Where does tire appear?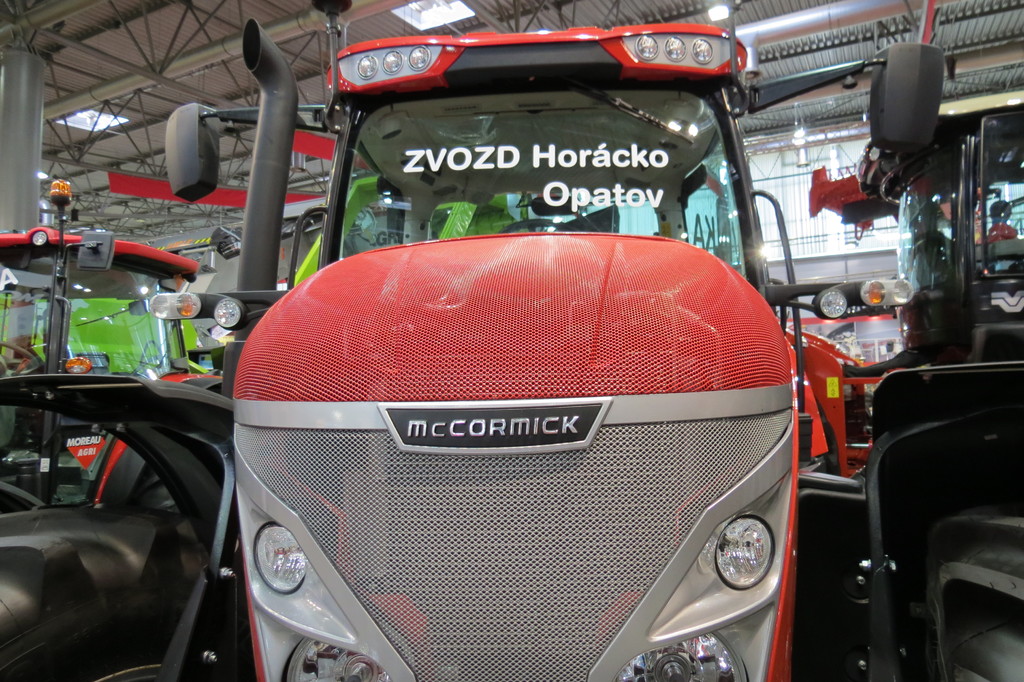
Appears at [x1=140, y1=430, x2=235, y2=567].
